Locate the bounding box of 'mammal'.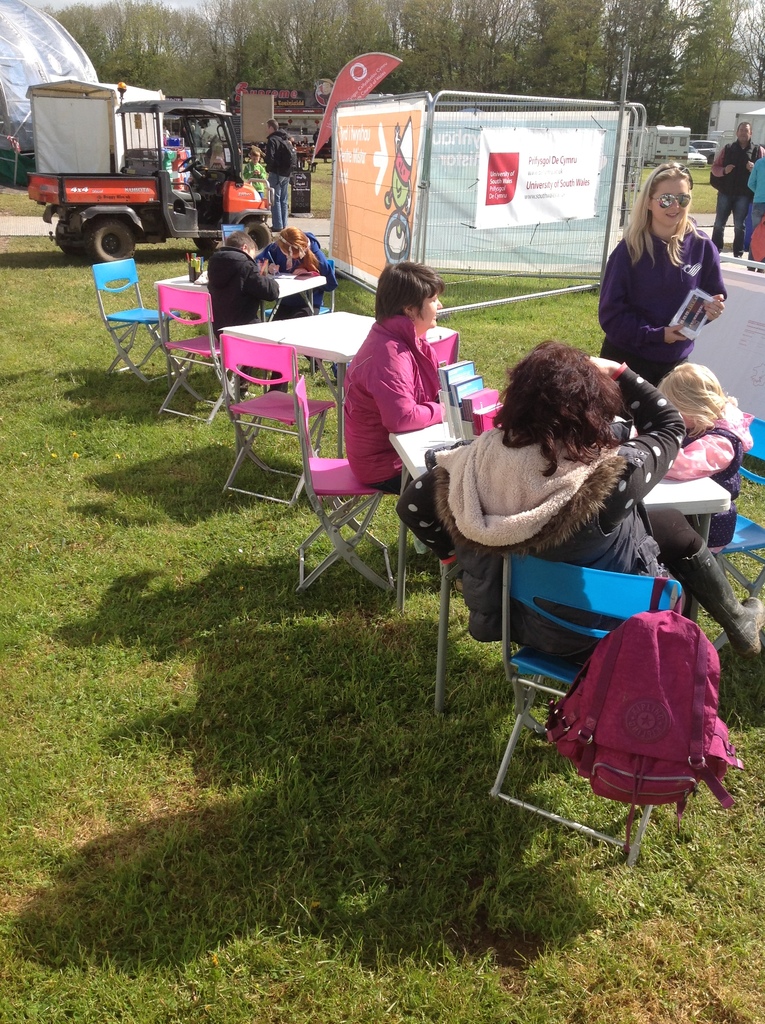
Bounding box: (left=250, top=149, right=267, bottom=193).
